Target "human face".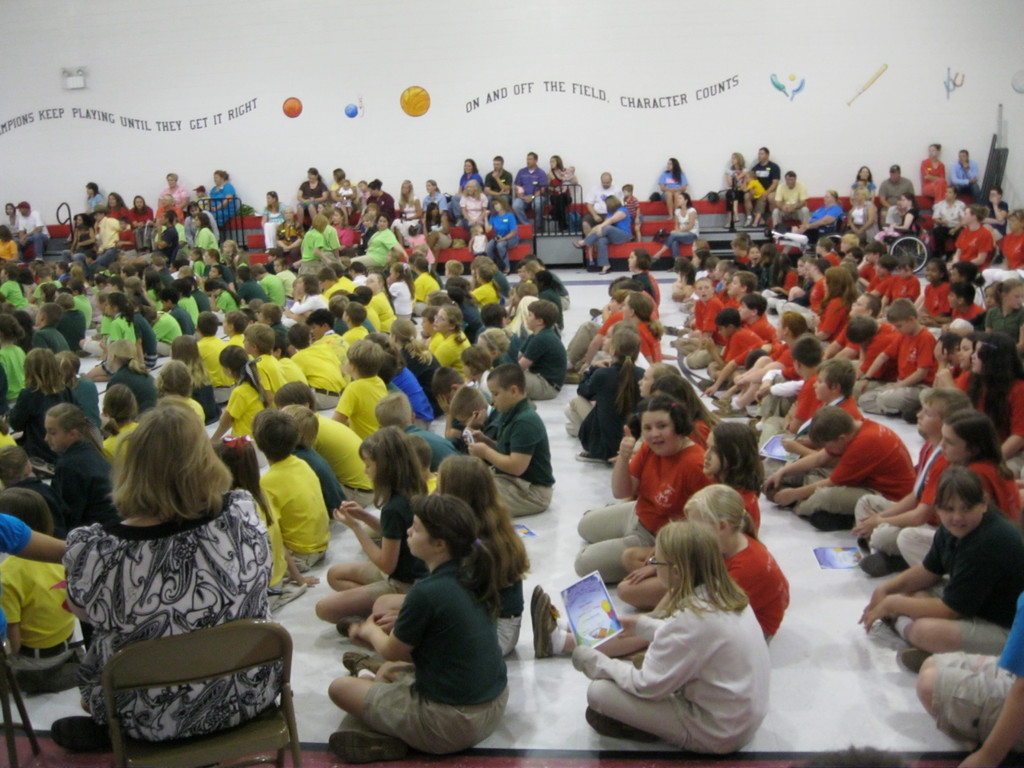
Target region: {"x1": 1011, "y1": 216, "x2": 1020, "y2": 232}.
